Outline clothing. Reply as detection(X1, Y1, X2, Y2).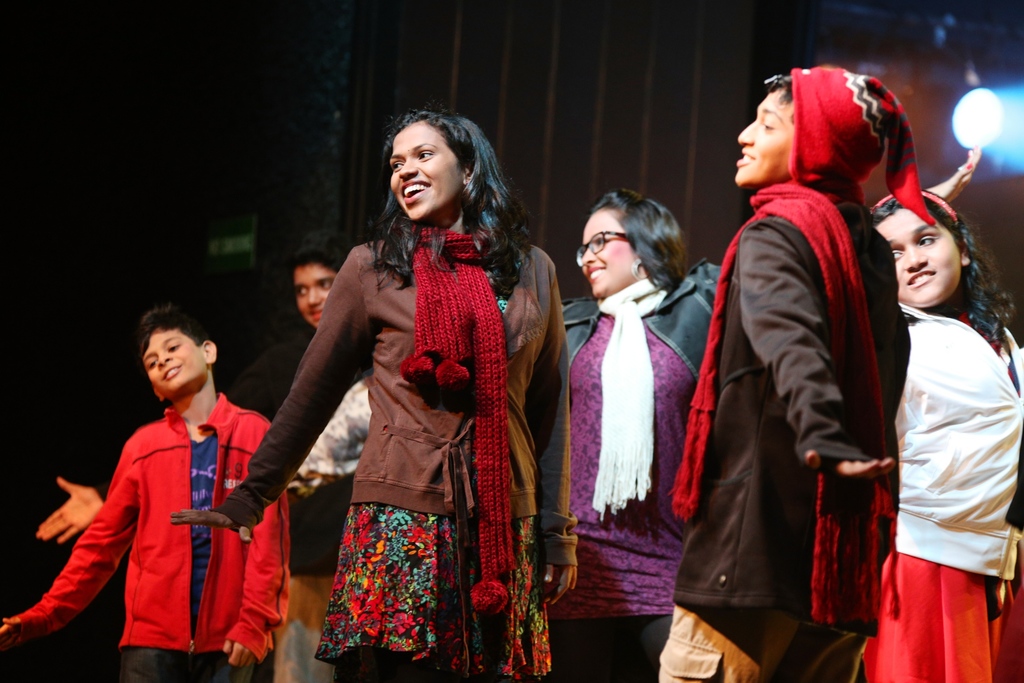
detection(202, 327, 459, 682).
